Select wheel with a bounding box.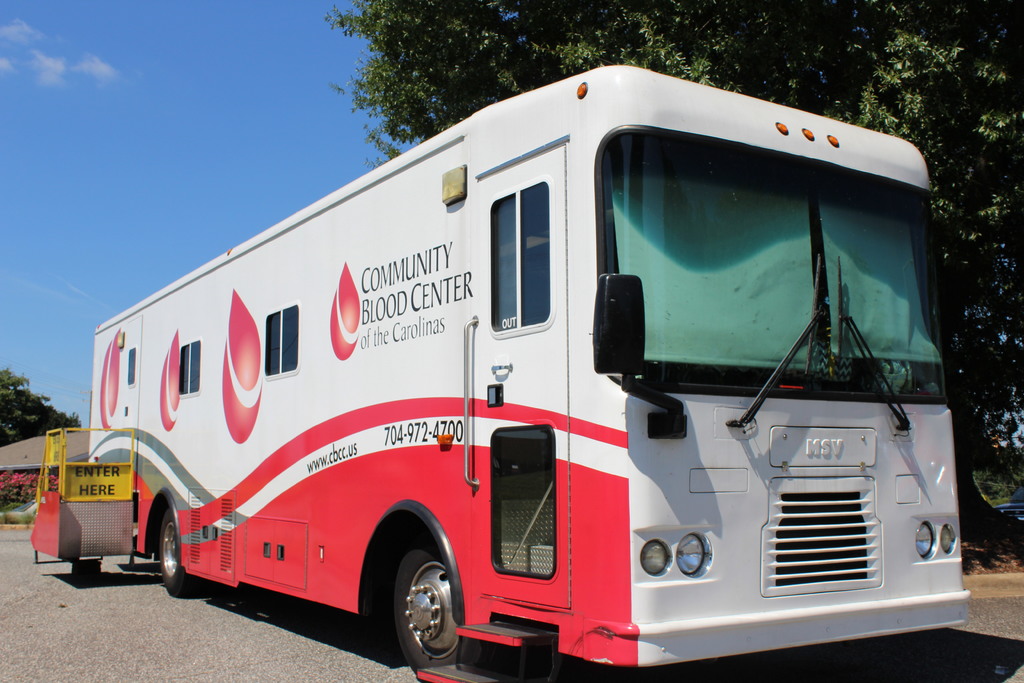
Rect(390, 541, 500, 682).
